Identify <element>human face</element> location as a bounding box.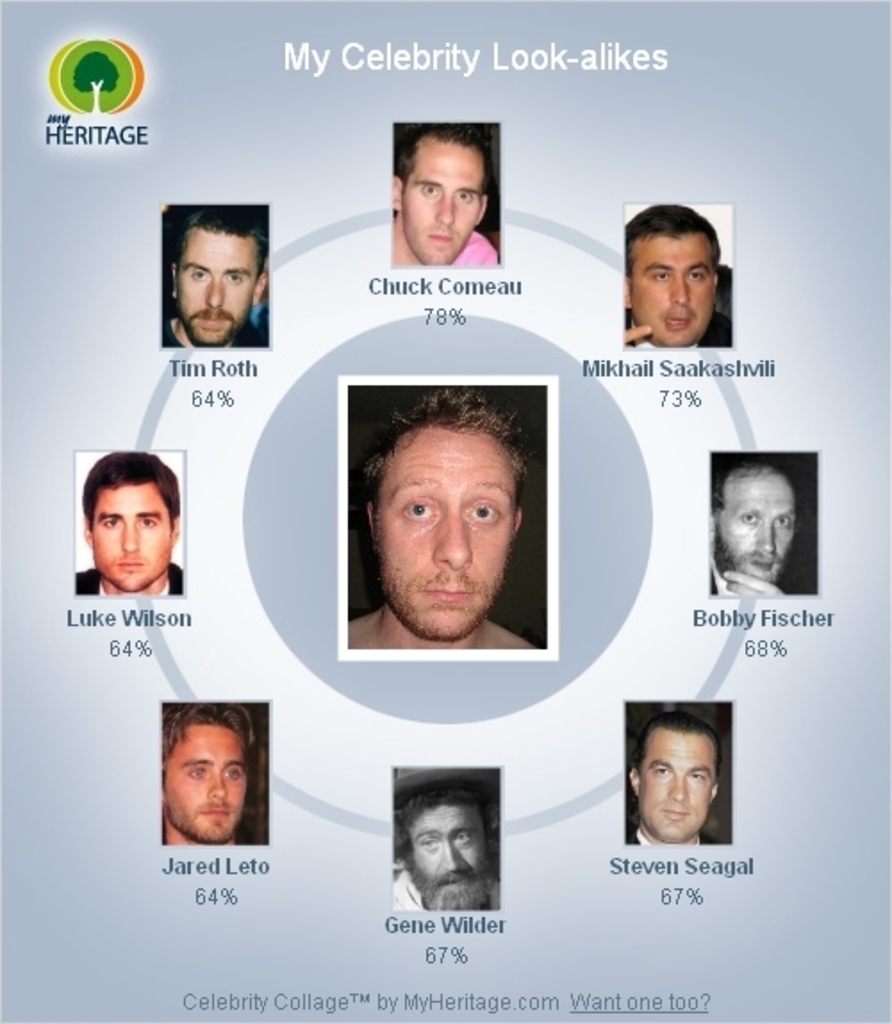
[630, 225, 717, 348].
